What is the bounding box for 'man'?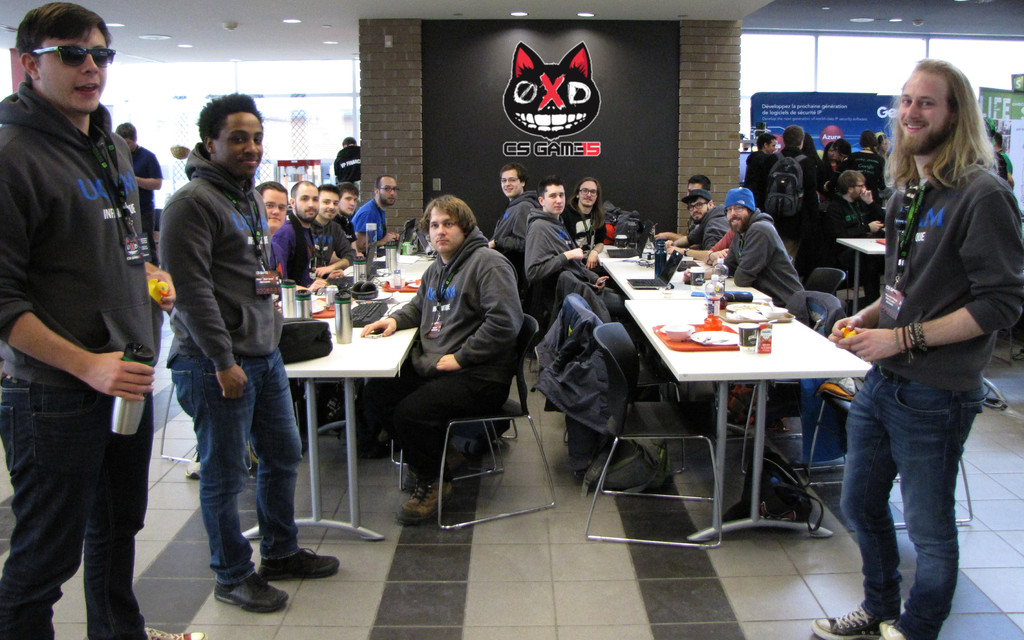
[744, 131, 774, 205].
